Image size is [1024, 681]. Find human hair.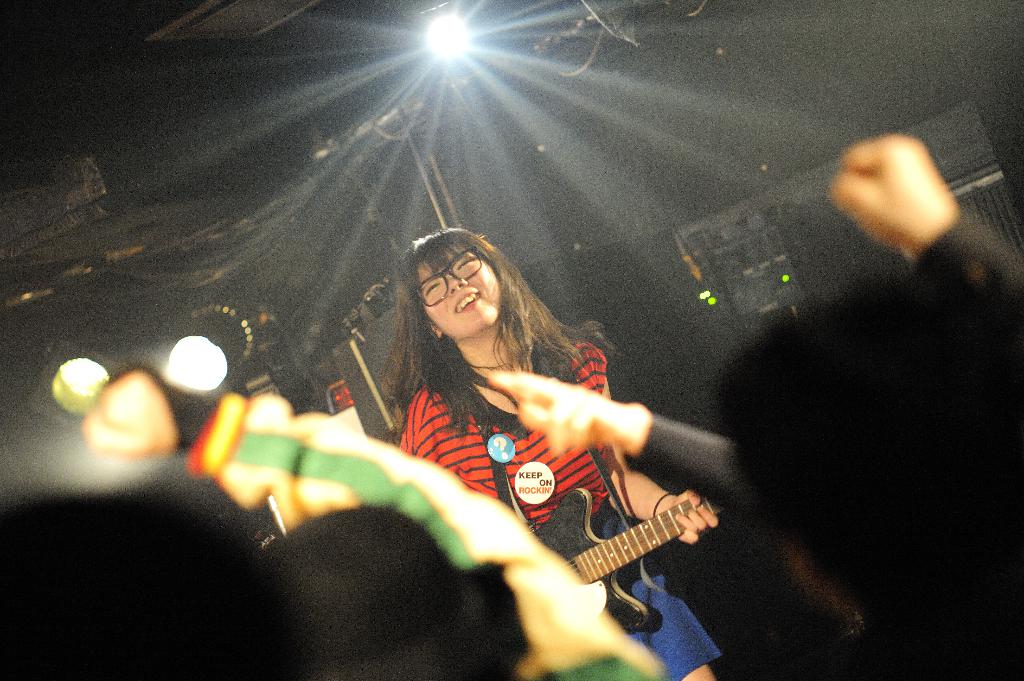
(392, 223, 580, 428).
